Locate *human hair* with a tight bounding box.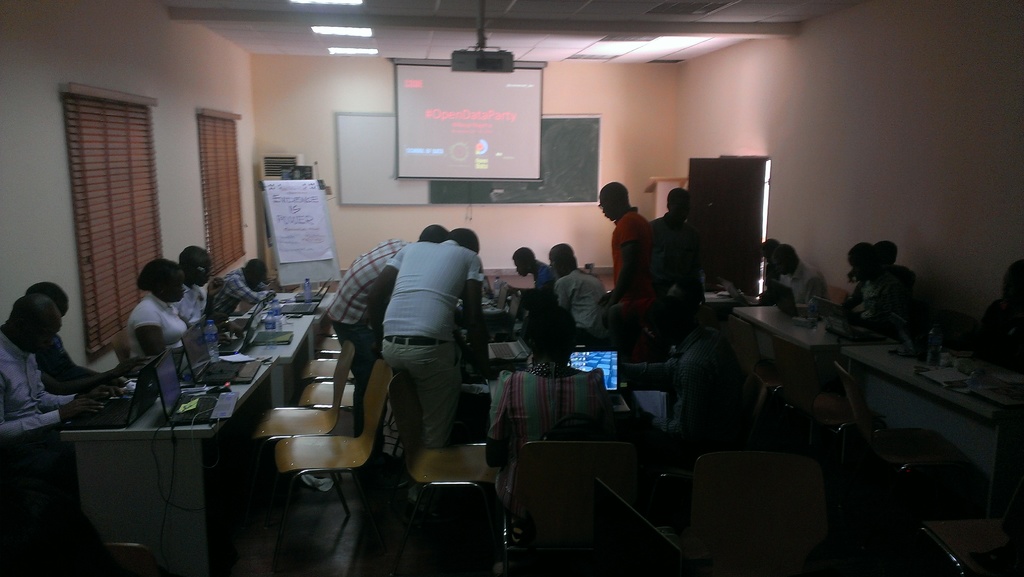
region(447, 226, 480, 246).
